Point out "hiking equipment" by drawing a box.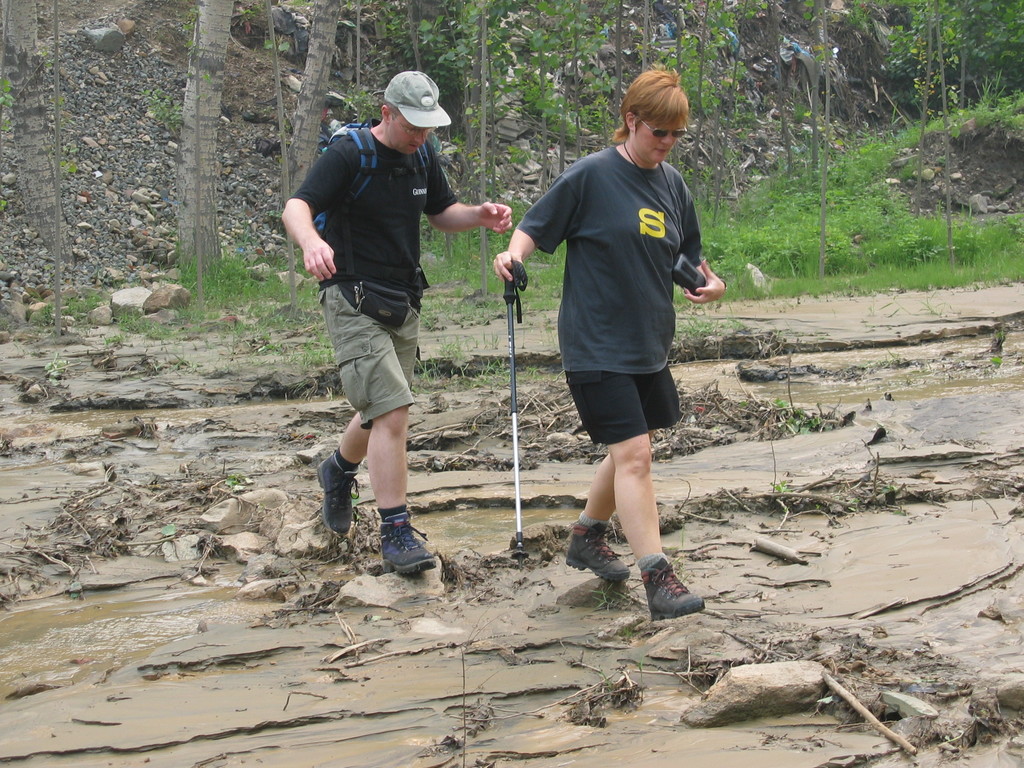
box(510, 258, 527, 561).
